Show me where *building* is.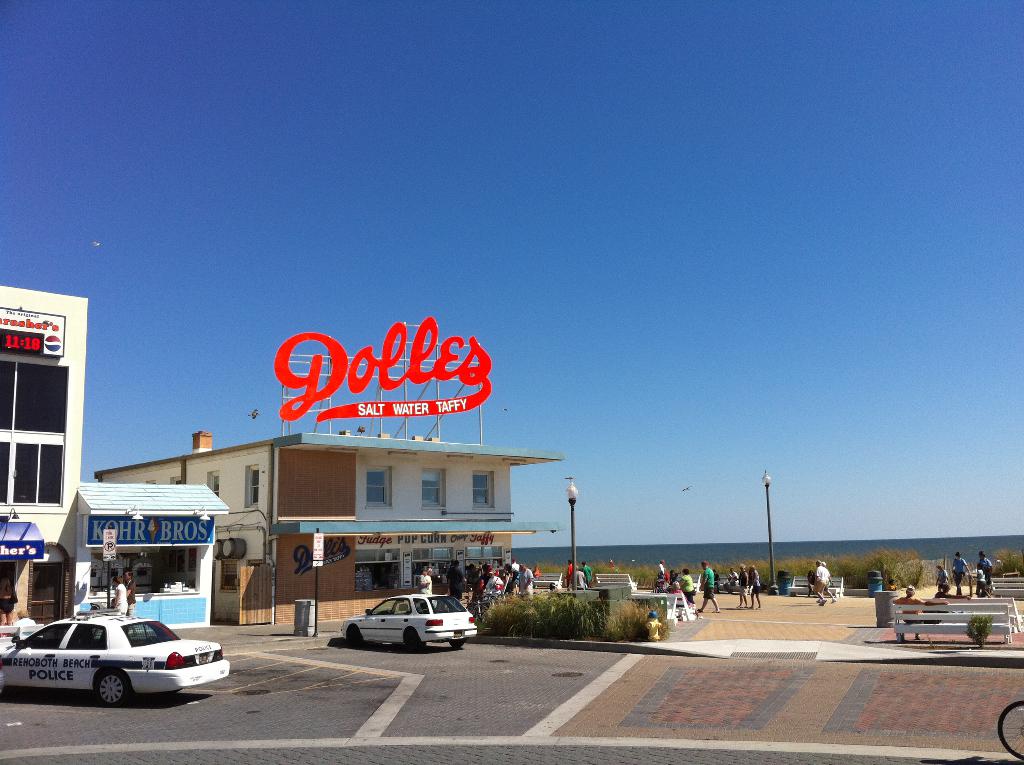
*building* is at [83, 434, 568, 633].
